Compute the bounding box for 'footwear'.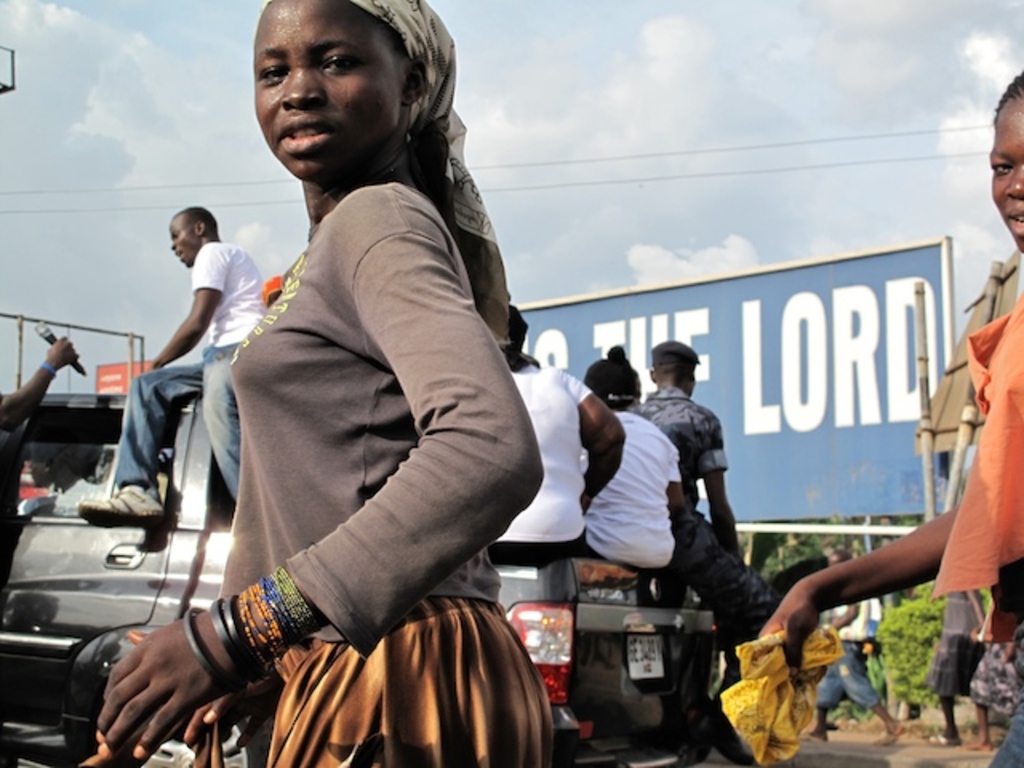
box(918, 733, 957, 739).
